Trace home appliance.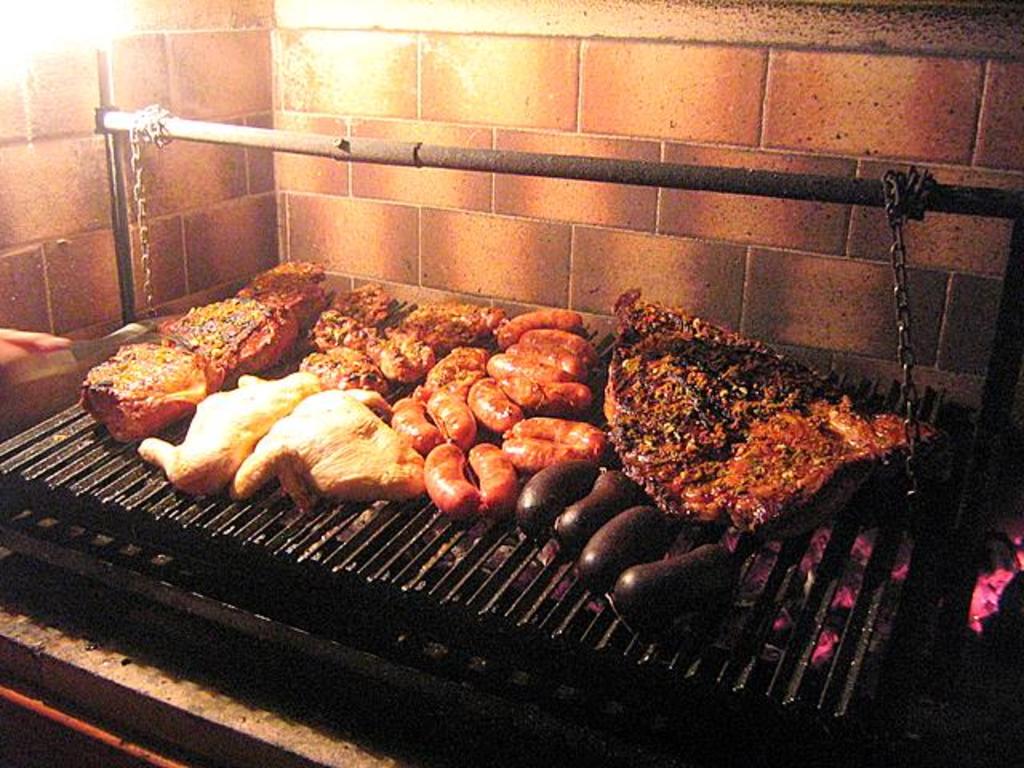
Traced to x1=0 y1=288 x2=952 y2=766.
